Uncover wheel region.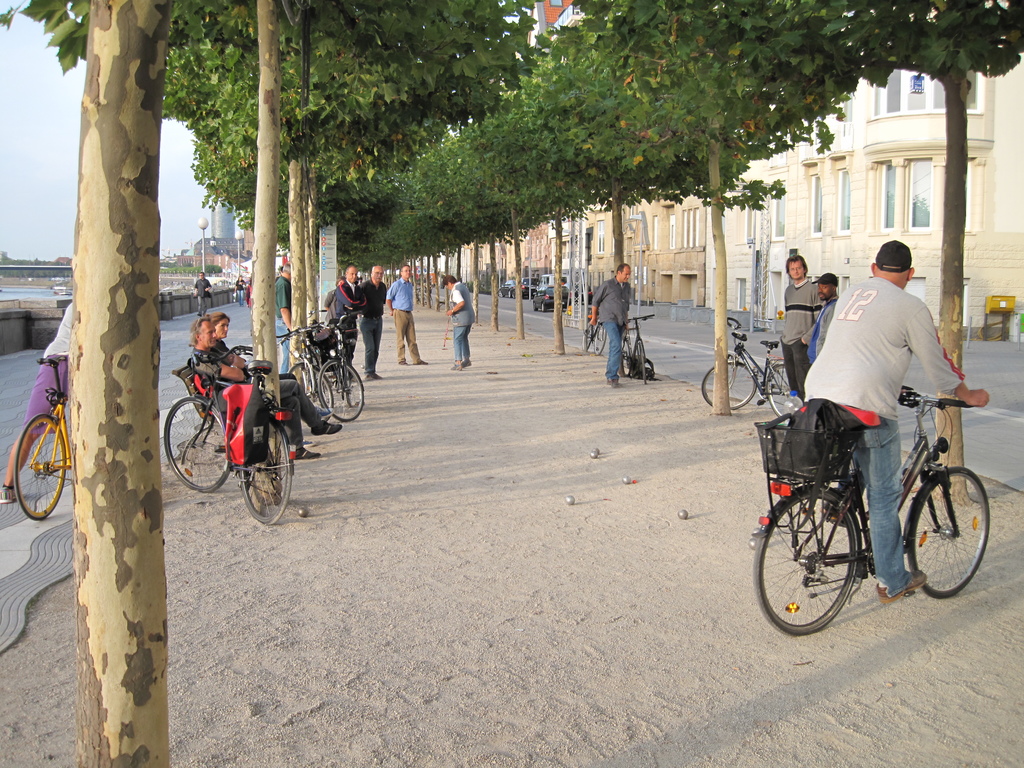
Uncovered: bbox=(239, 415, 292, 526).
